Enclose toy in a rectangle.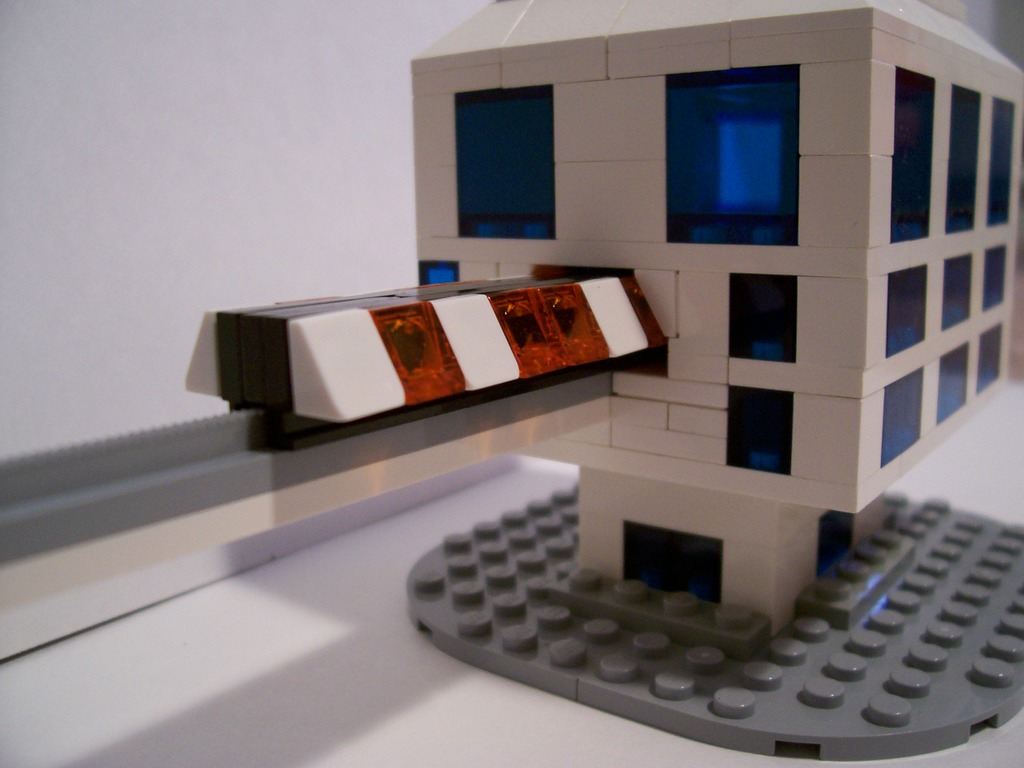
select_region(179, 0, 1023, 765).
